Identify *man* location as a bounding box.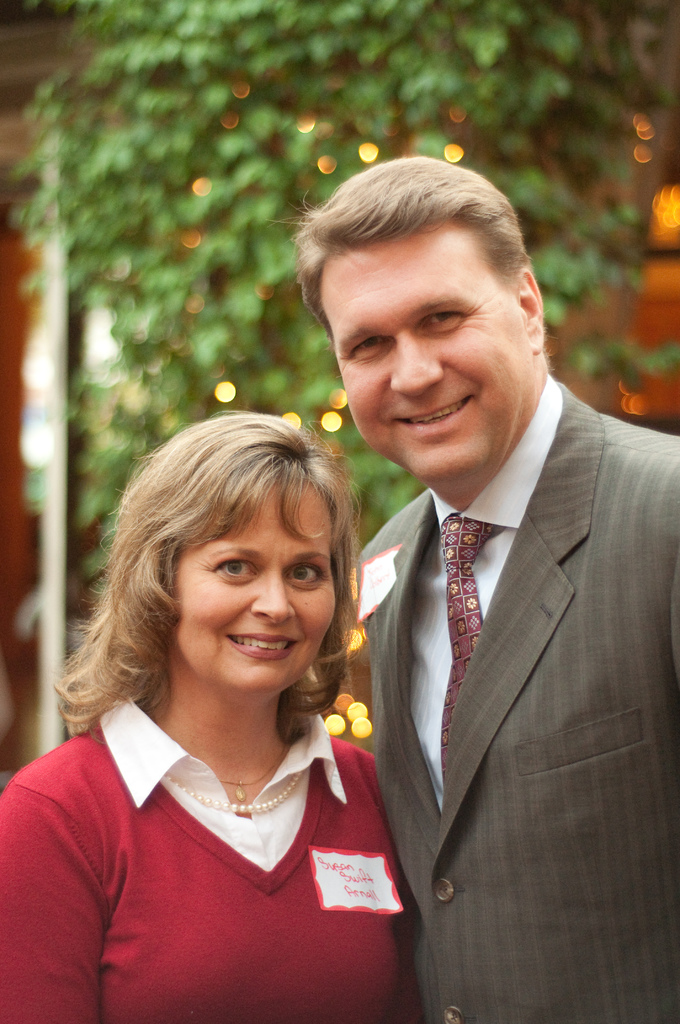
(285,154,679,1023).
